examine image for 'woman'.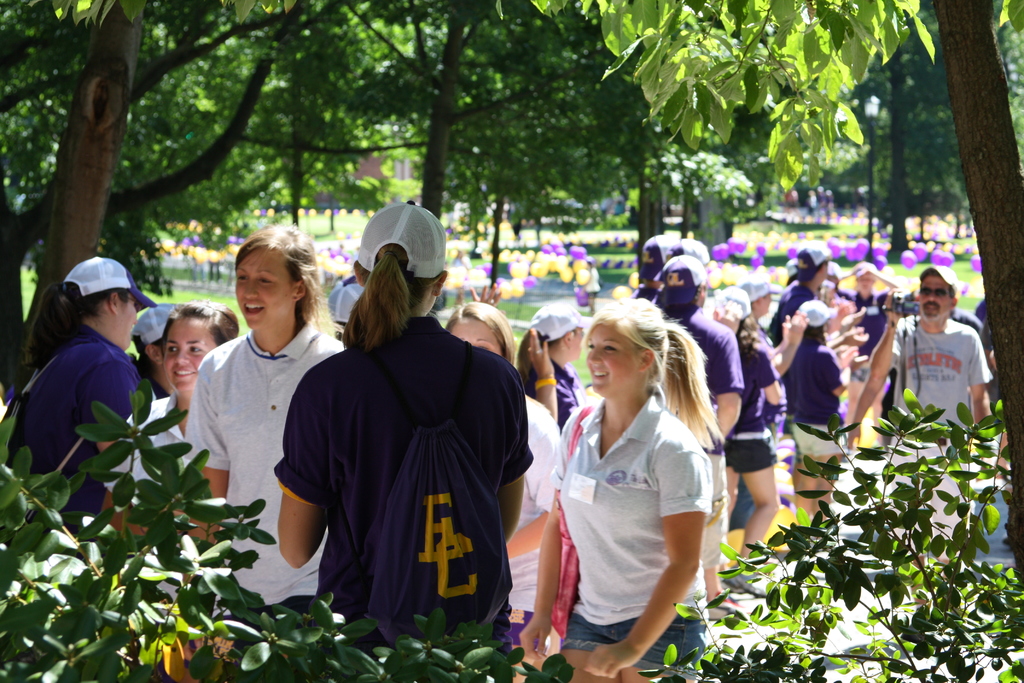
Examination result: bbox=[518, 299, 585, 423].
